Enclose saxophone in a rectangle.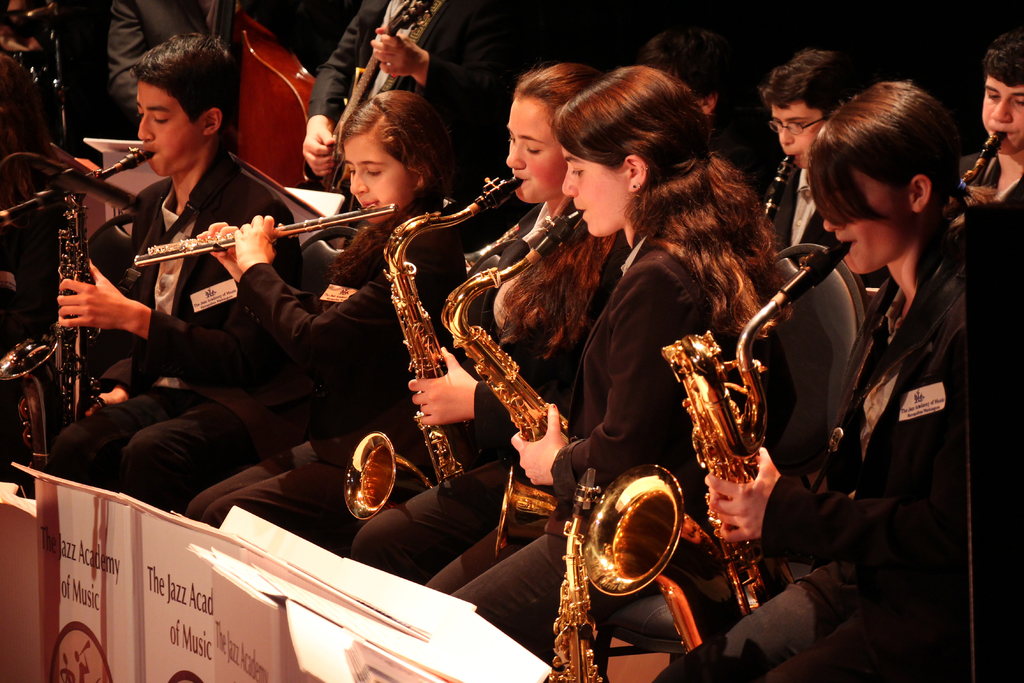
(439,204,586,557).
